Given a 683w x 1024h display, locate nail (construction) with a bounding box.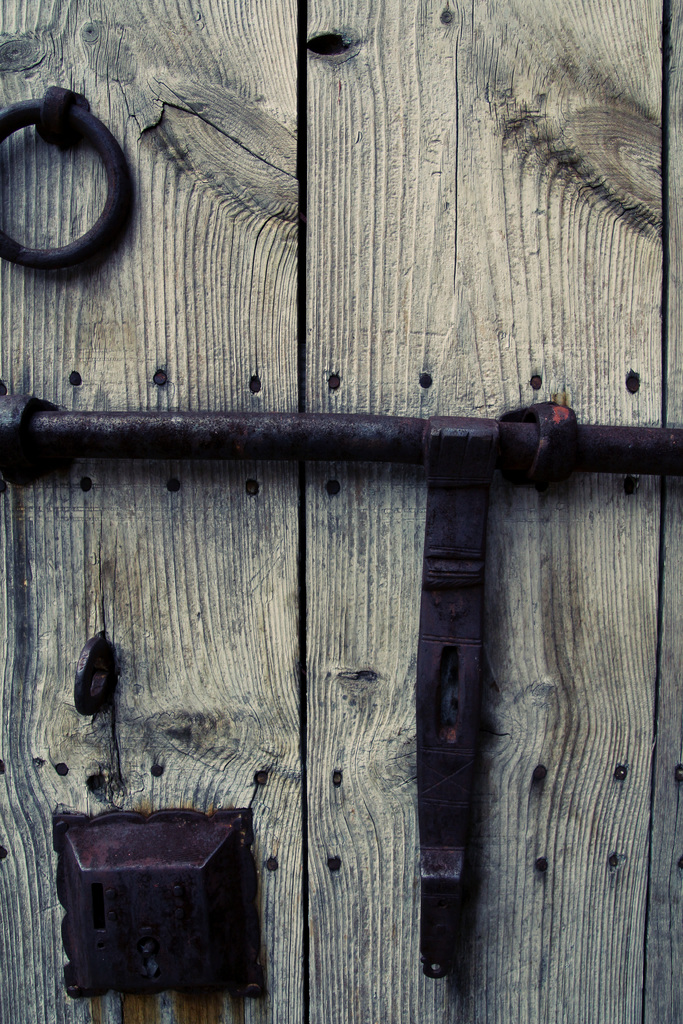
Located: [254, 767, 266, 783].
